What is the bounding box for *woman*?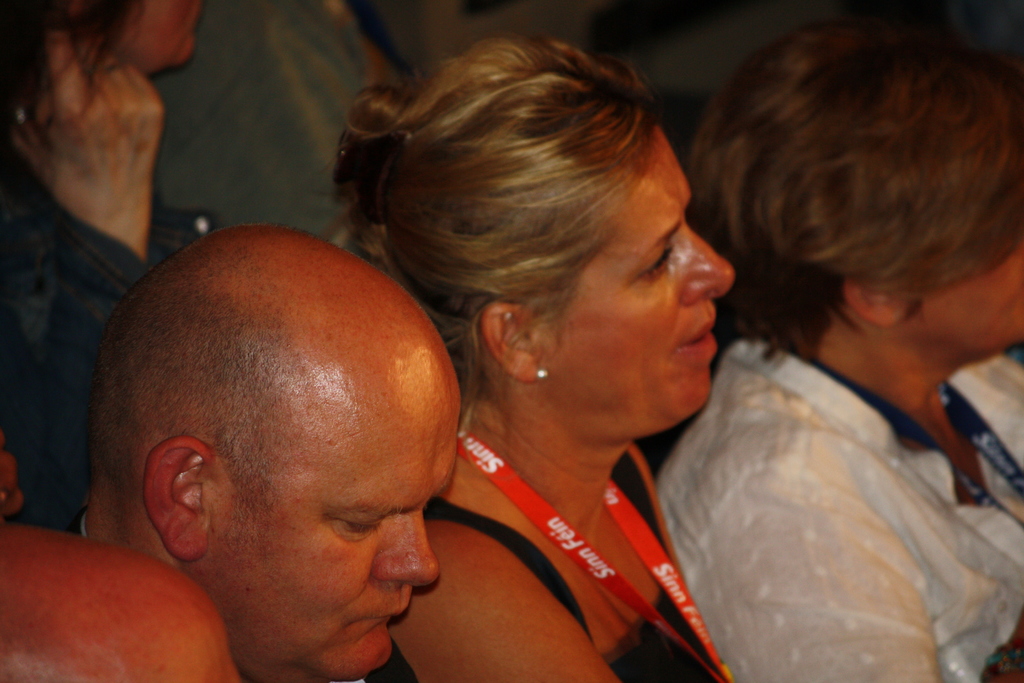
rect(681, 2, 1023, 677).
